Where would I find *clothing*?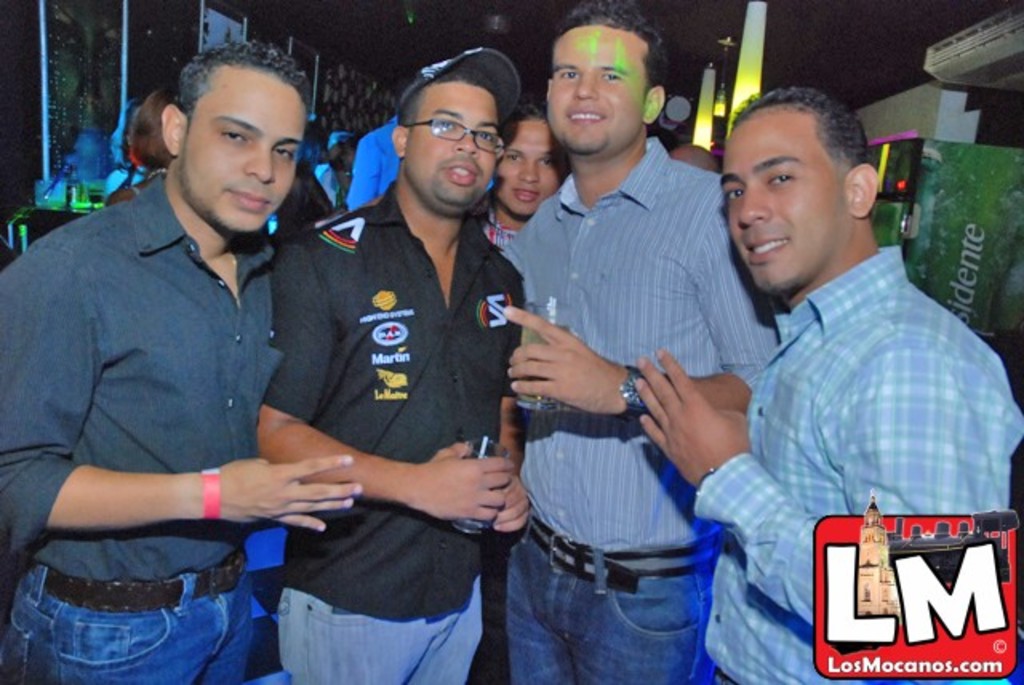
At 470,210,533,259.
